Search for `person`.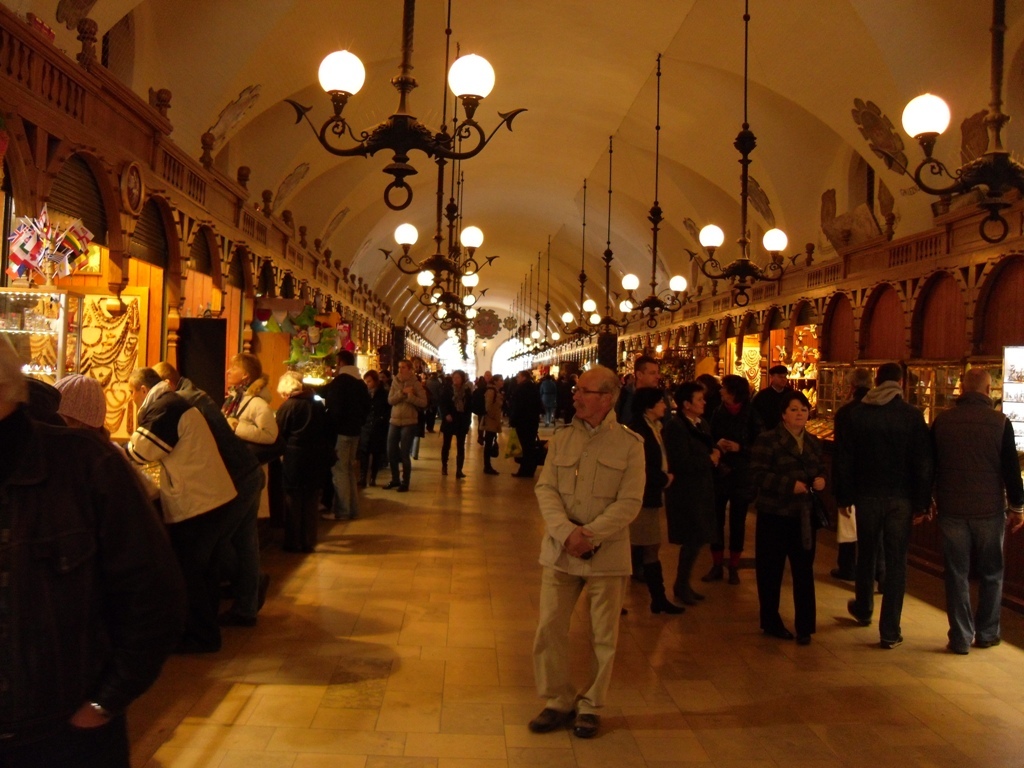
Found at rect(717, 376, 754, 584).
